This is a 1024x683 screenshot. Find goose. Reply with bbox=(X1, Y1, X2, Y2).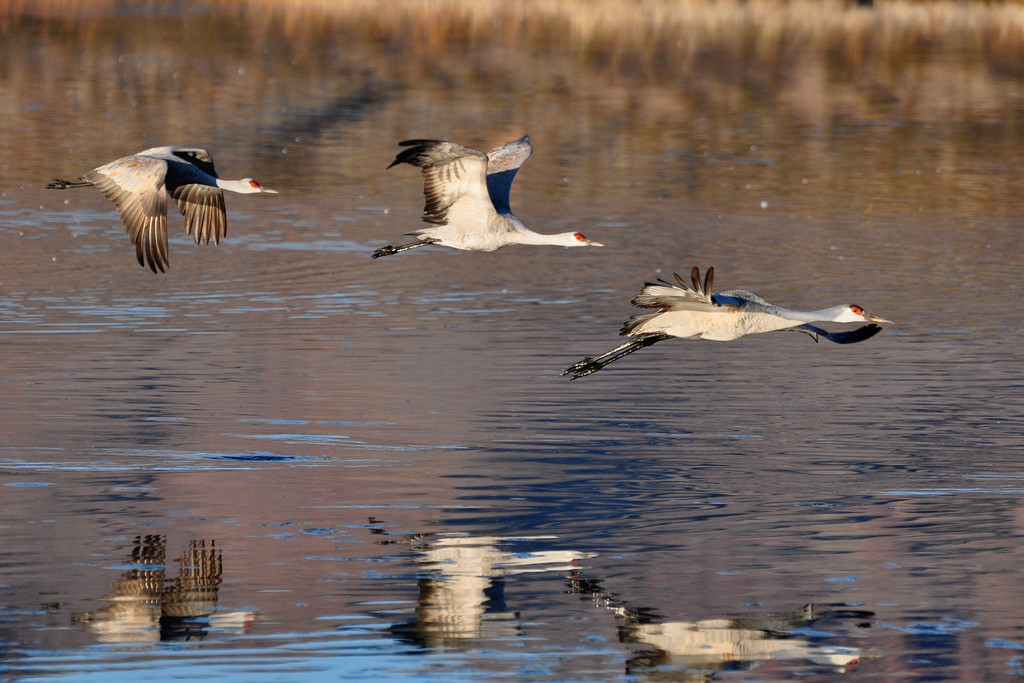
bbox=(376, 138, 602, 257).
